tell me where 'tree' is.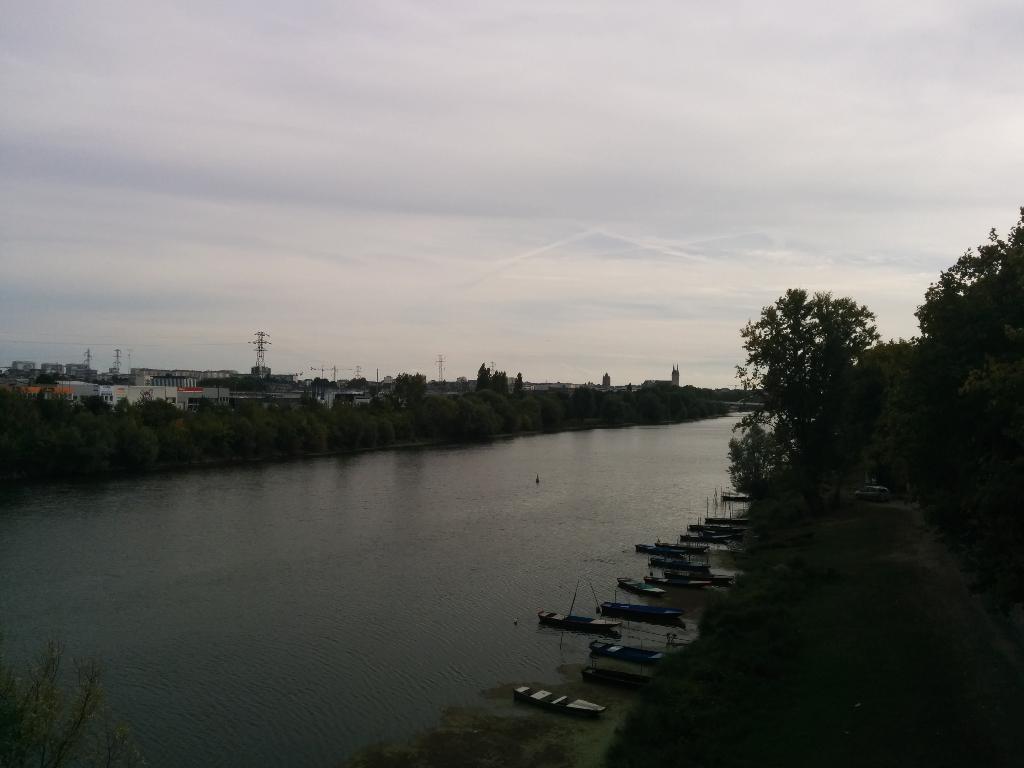
'tree' is at <region>525, 390, 567, 434</region>.
